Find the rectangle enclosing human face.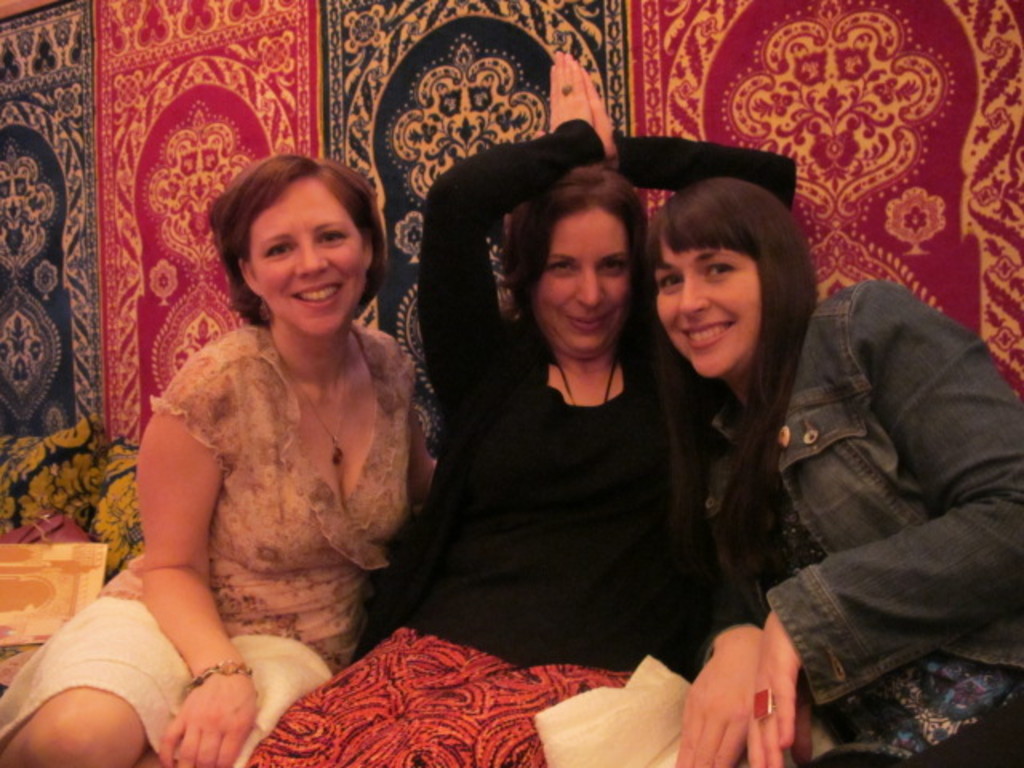
box=[653, 238, 757, 381].
